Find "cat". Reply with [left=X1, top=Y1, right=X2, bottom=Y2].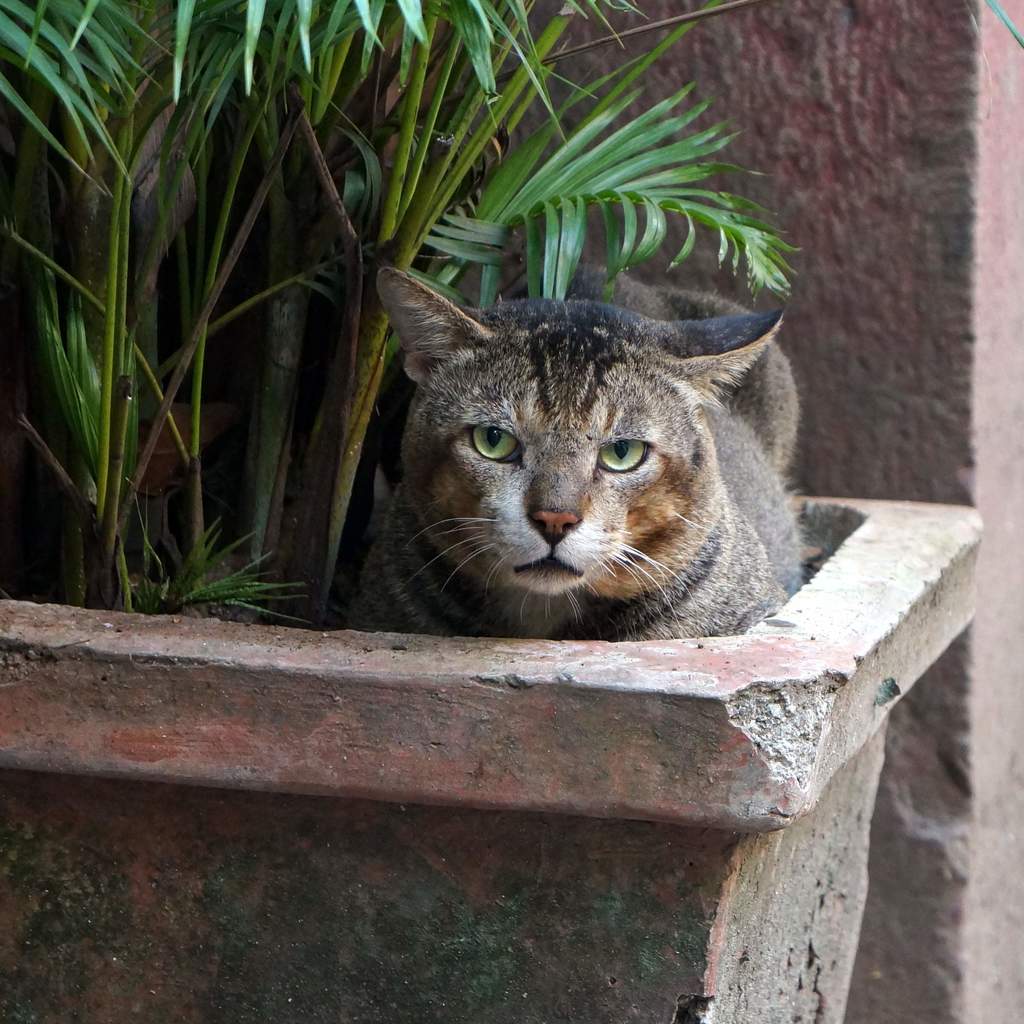
[left=362, top=251, right=816, bottom=650].
